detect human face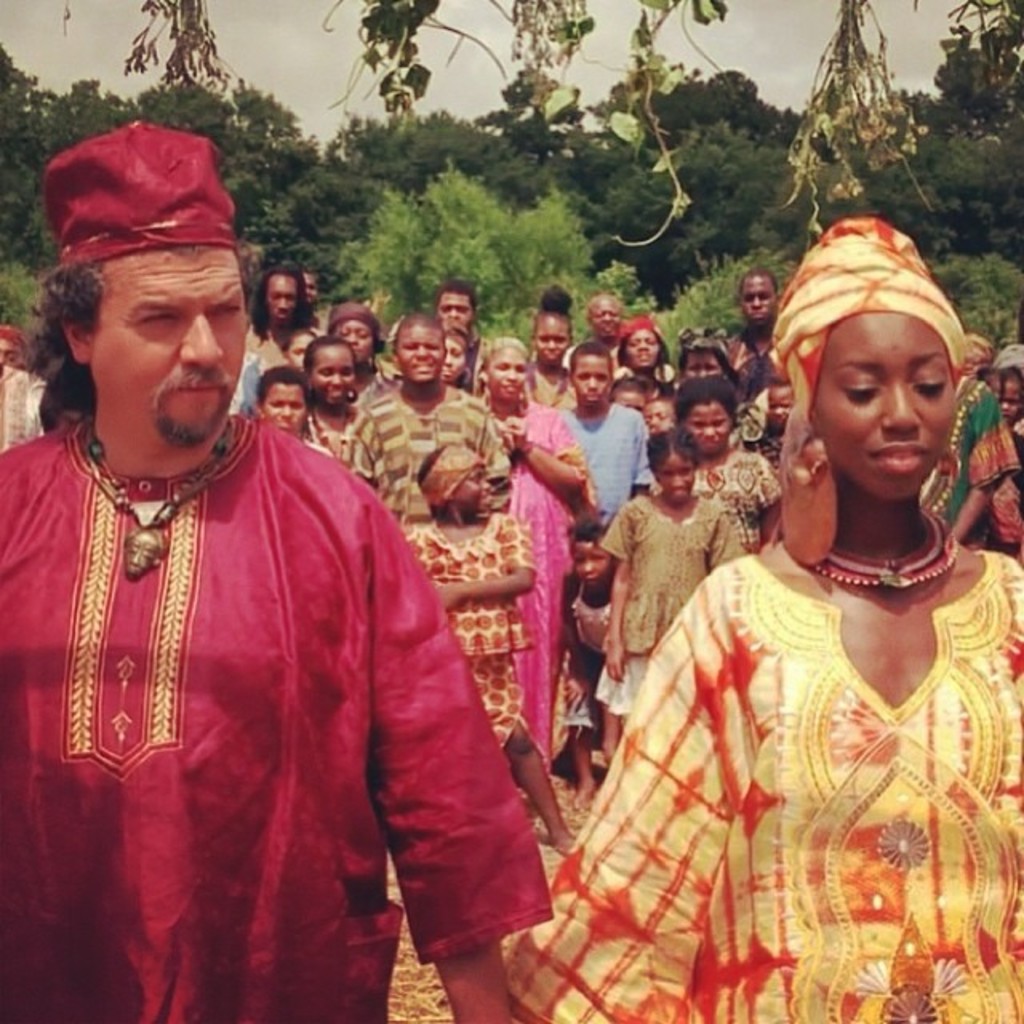
region(440, 338, 466, 381)
